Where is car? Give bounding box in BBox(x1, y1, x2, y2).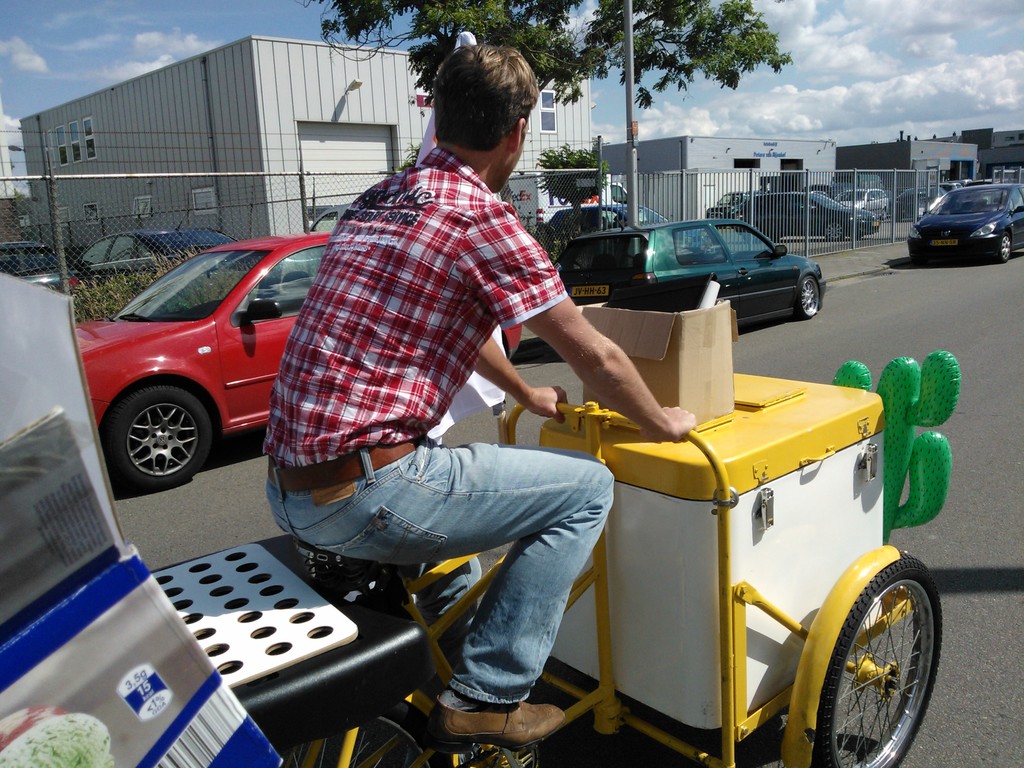
BBox(718, 179, 884, 246).
